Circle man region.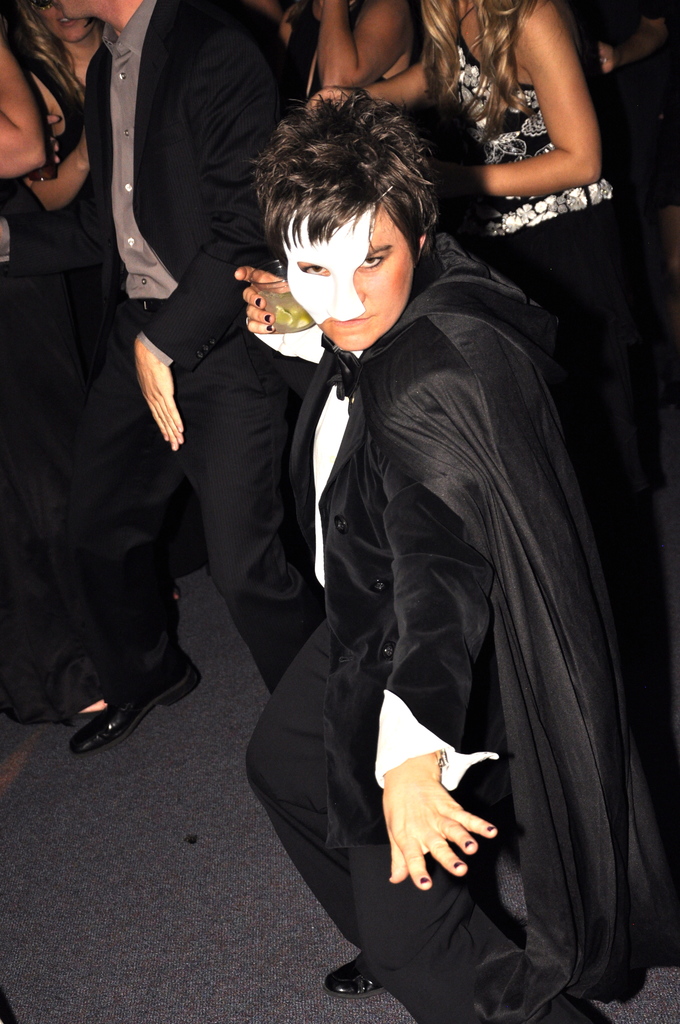
Region: box(67, 0, 305, 757).
